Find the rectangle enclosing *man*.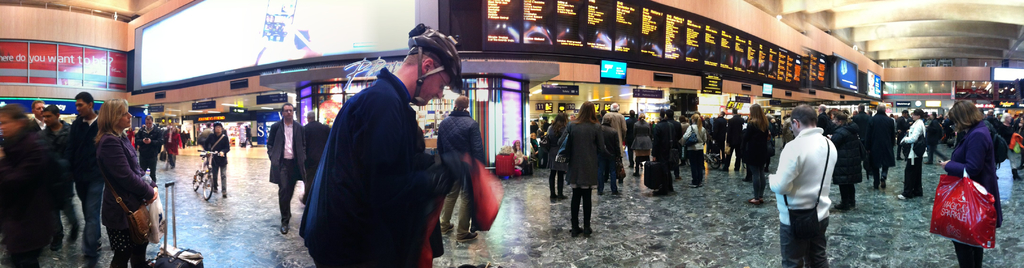
[left=31, top=99, right=51, bottom=127].
